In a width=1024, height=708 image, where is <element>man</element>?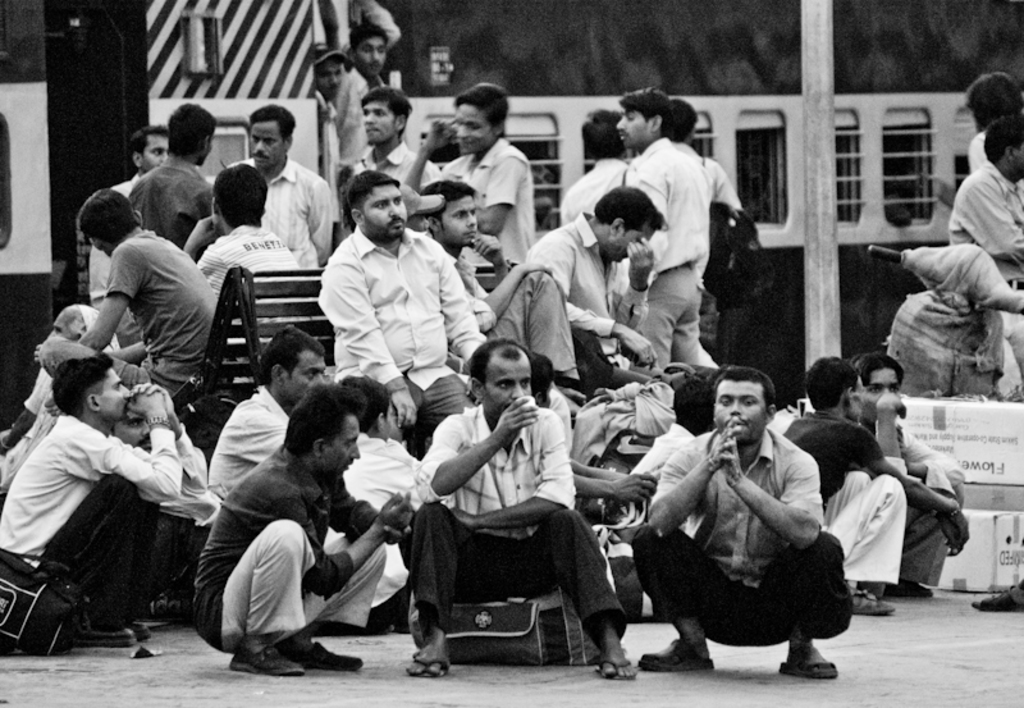
[623, 378, 710, 521].
